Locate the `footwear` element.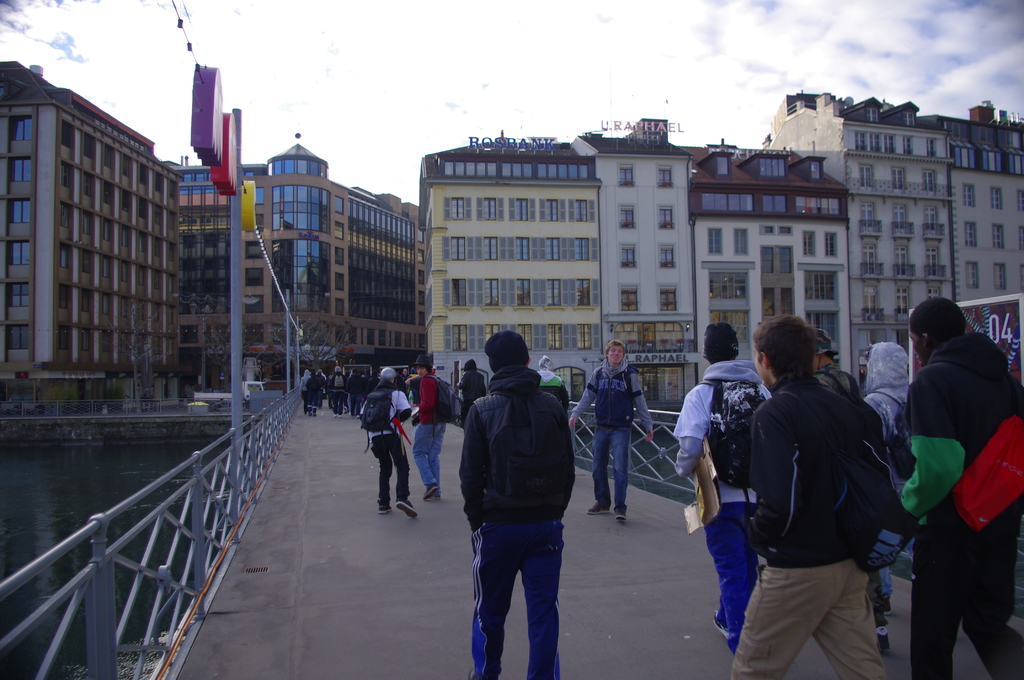
Element bbox: region(396, 498, 419, 519).
